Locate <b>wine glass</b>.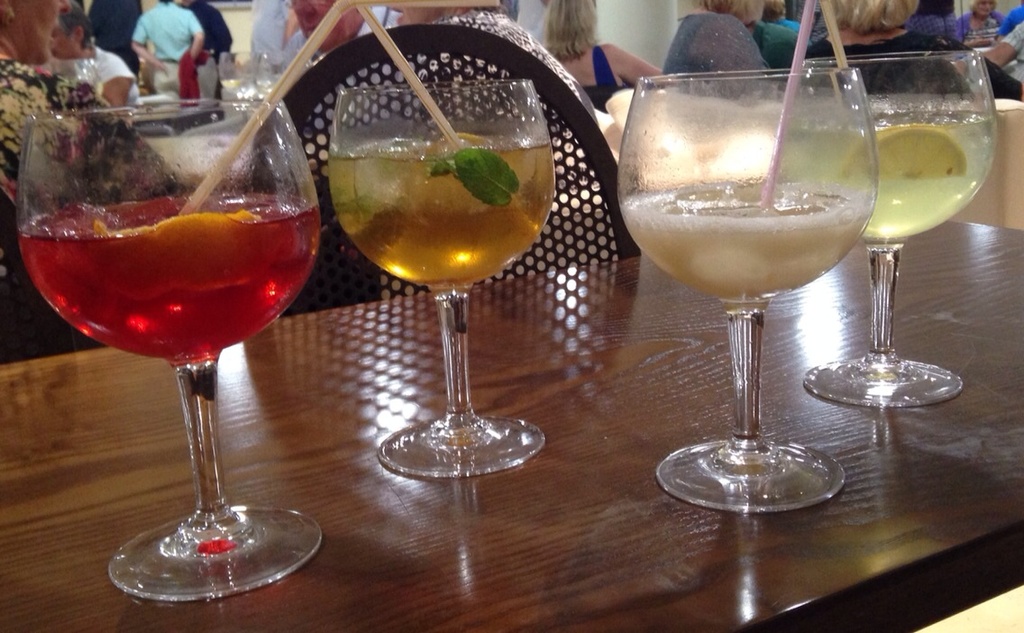
Bounding box: select_region(14, 96, 321, 601).
